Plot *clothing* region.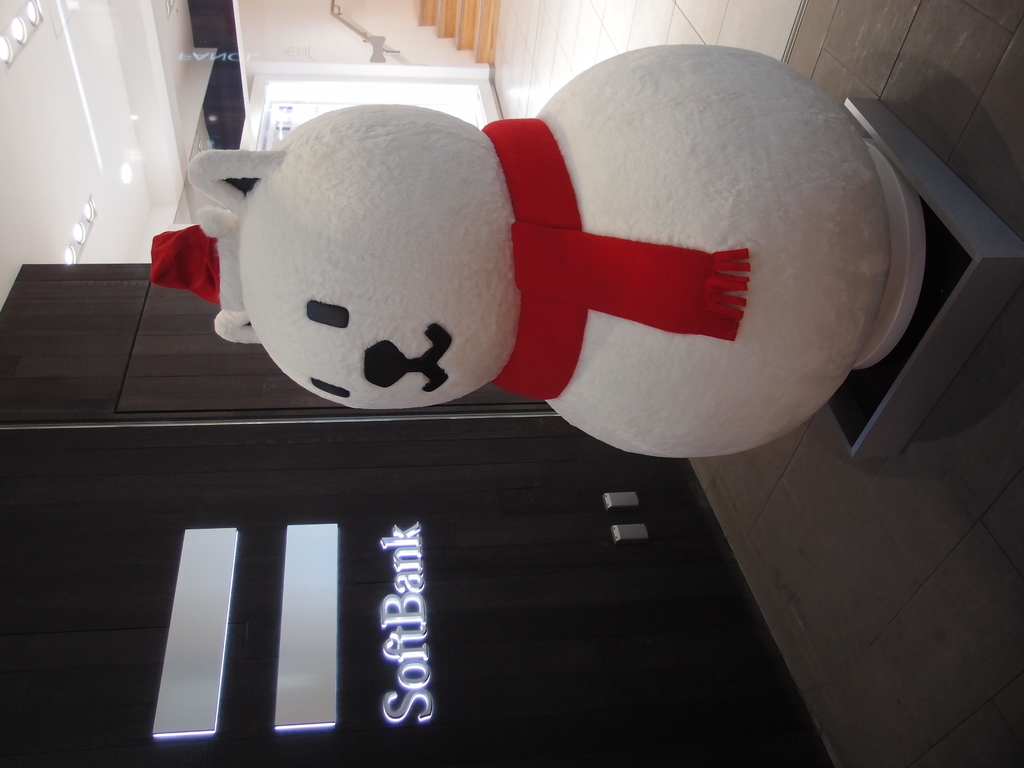
Plotted at {"x1": 492, "y1": 113, "x2": 748, "y2": 401}.
